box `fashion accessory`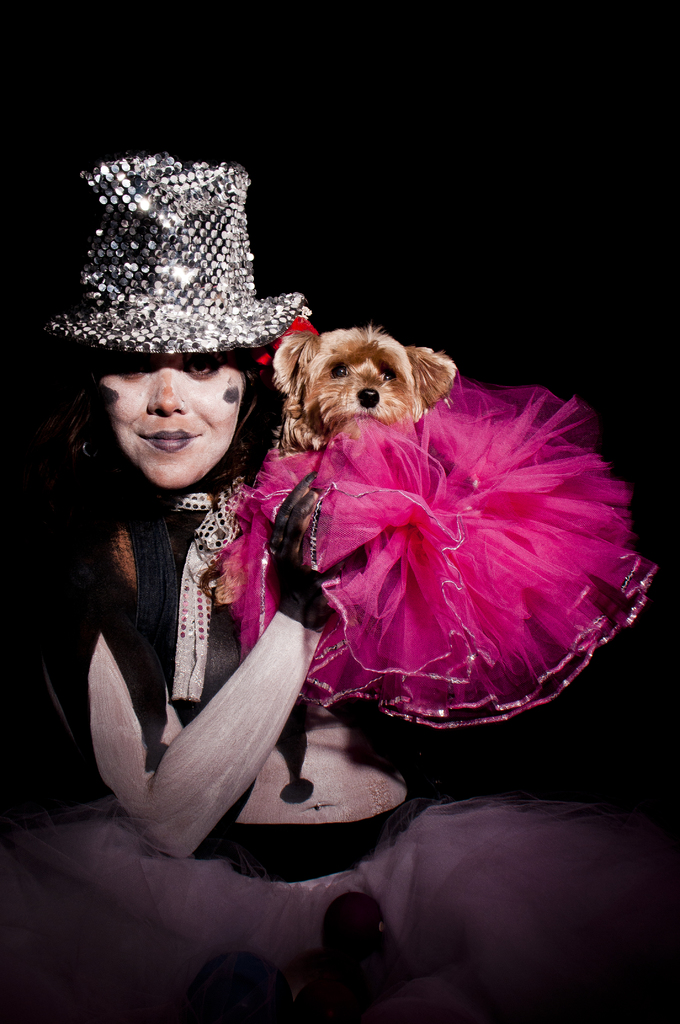
(41, 149, 311, 352)
